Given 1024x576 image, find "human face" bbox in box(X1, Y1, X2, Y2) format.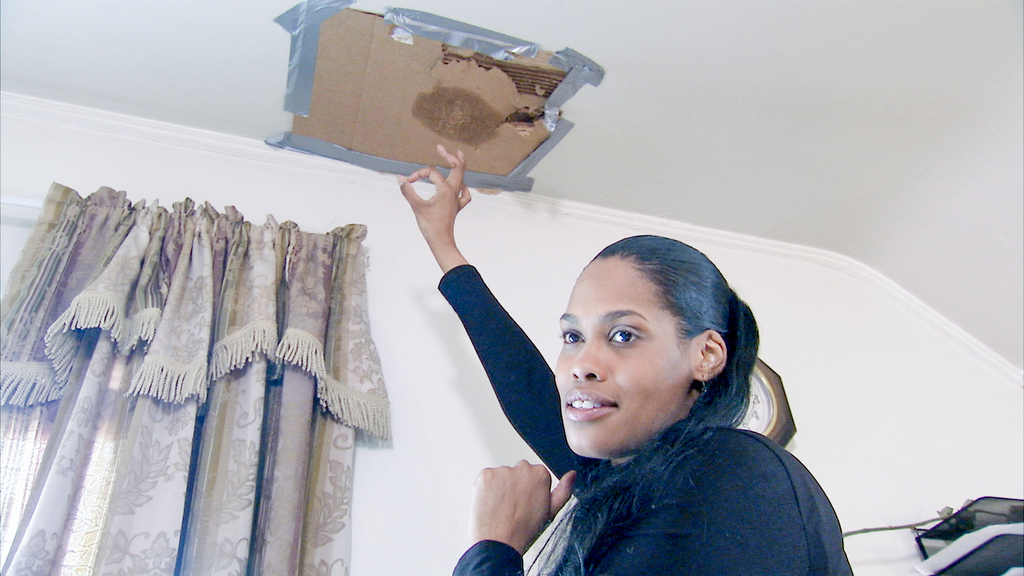
box(553, 257, 692, 460).
